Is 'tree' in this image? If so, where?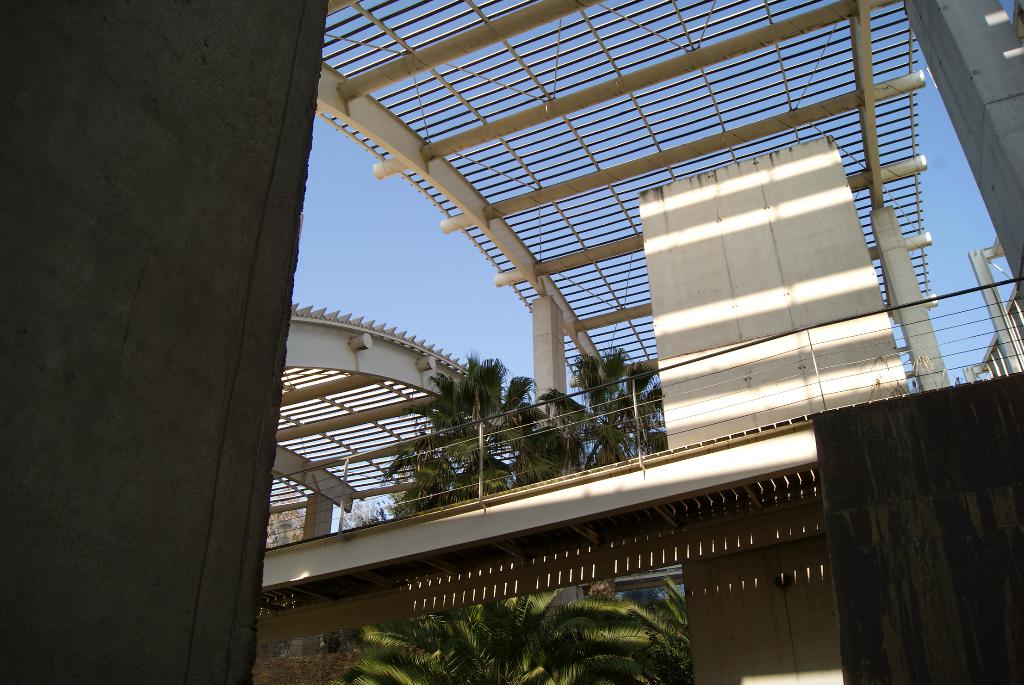
Yes, at crop(532, 351, 672, 475).
